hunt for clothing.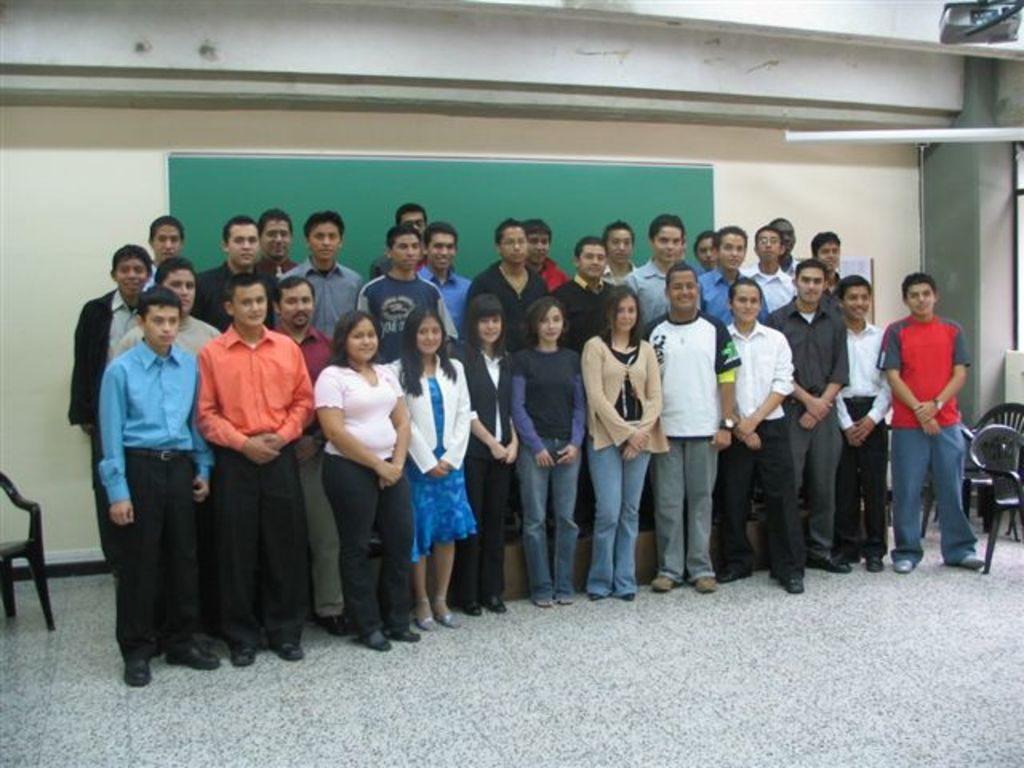
Hunted down at (56,278,150,566).
